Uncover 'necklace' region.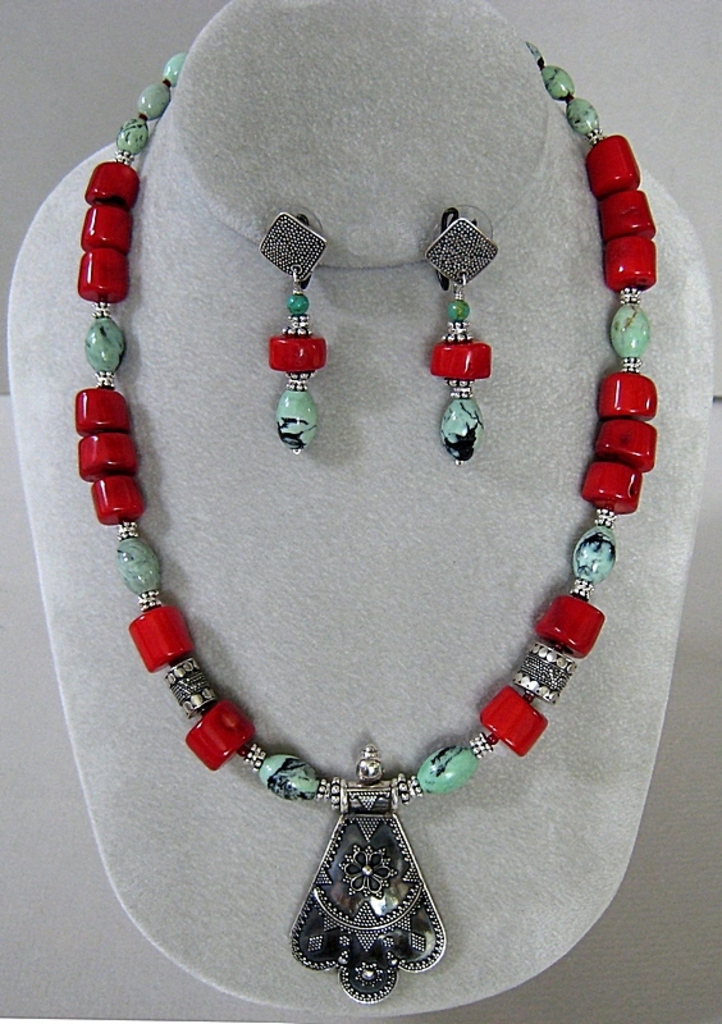
Uncovered: x1=70, y1=40, x2=661, y2=1001.
